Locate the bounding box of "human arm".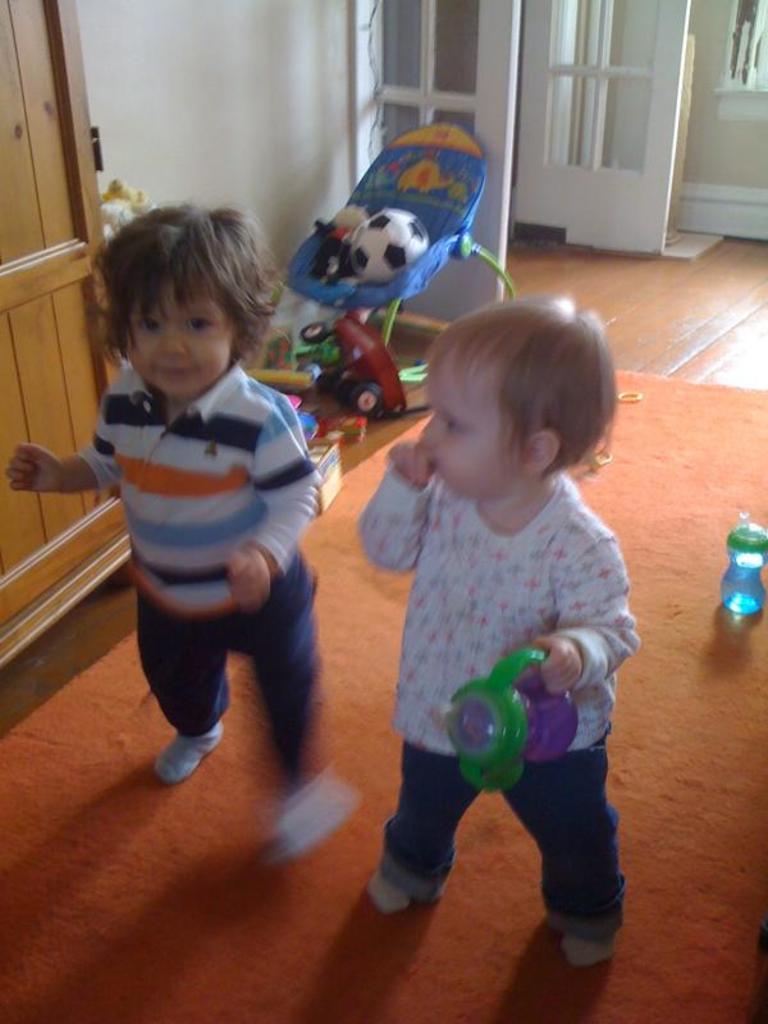
Bounding box: {"x1": 227, "y1": 396, "x2": 326, "y2": 605}.
